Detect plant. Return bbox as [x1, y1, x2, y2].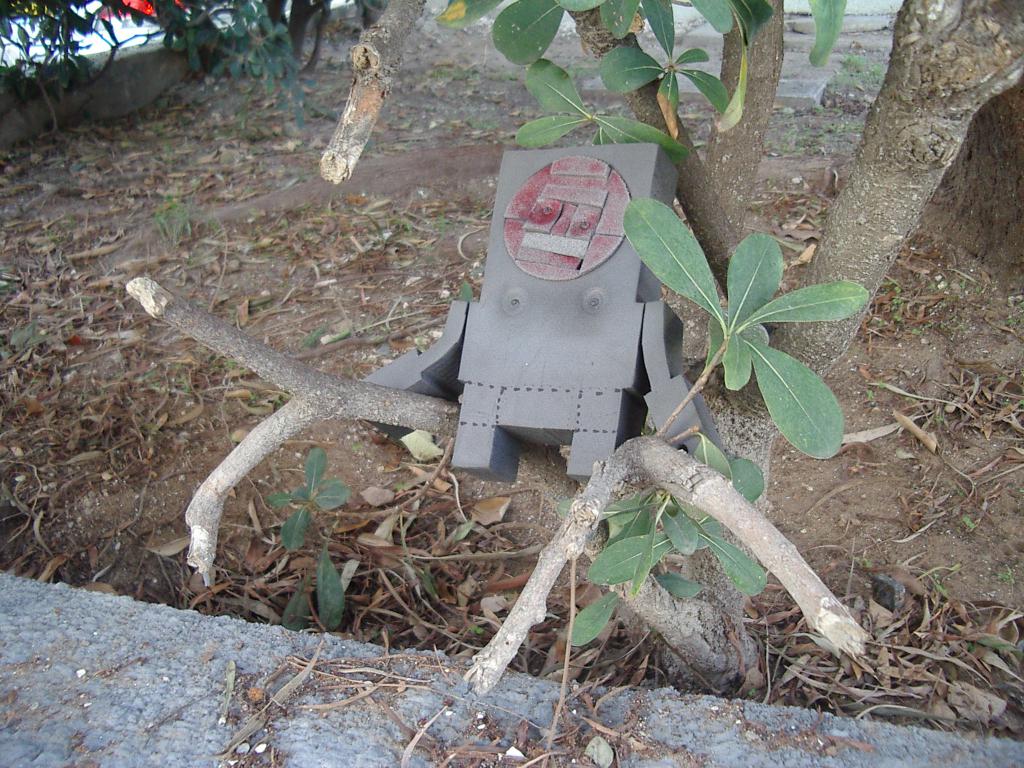
[965, 639, 977, 653].
